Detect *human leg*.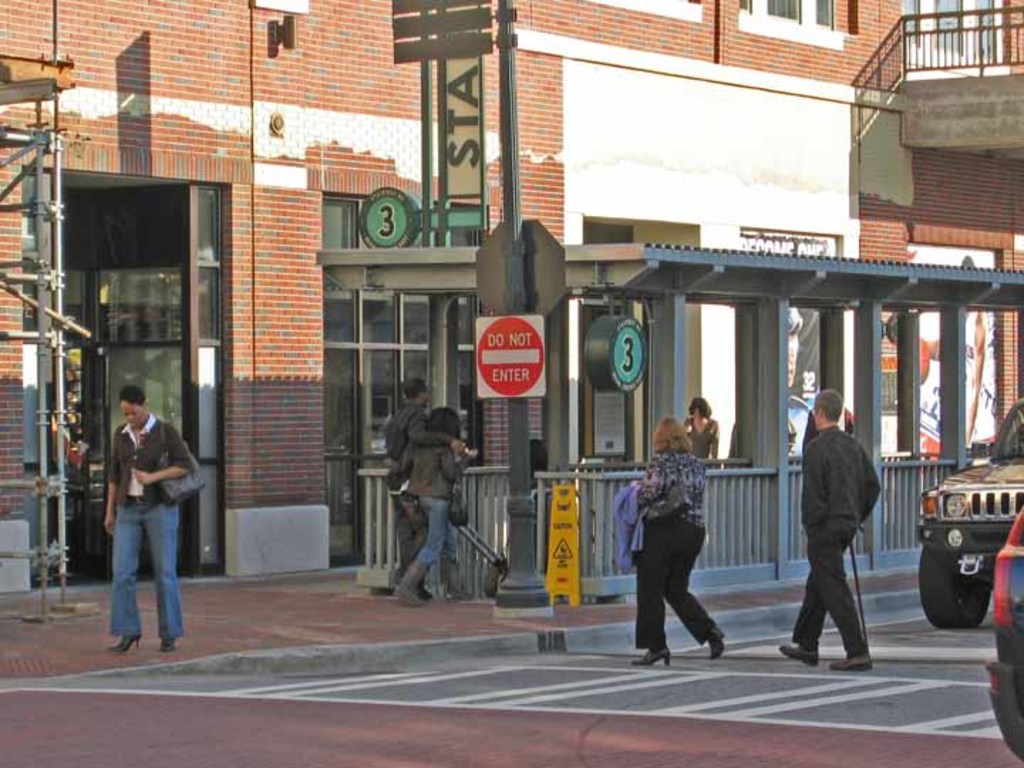
Detected at bbox=(673, 529, 721, 656).
